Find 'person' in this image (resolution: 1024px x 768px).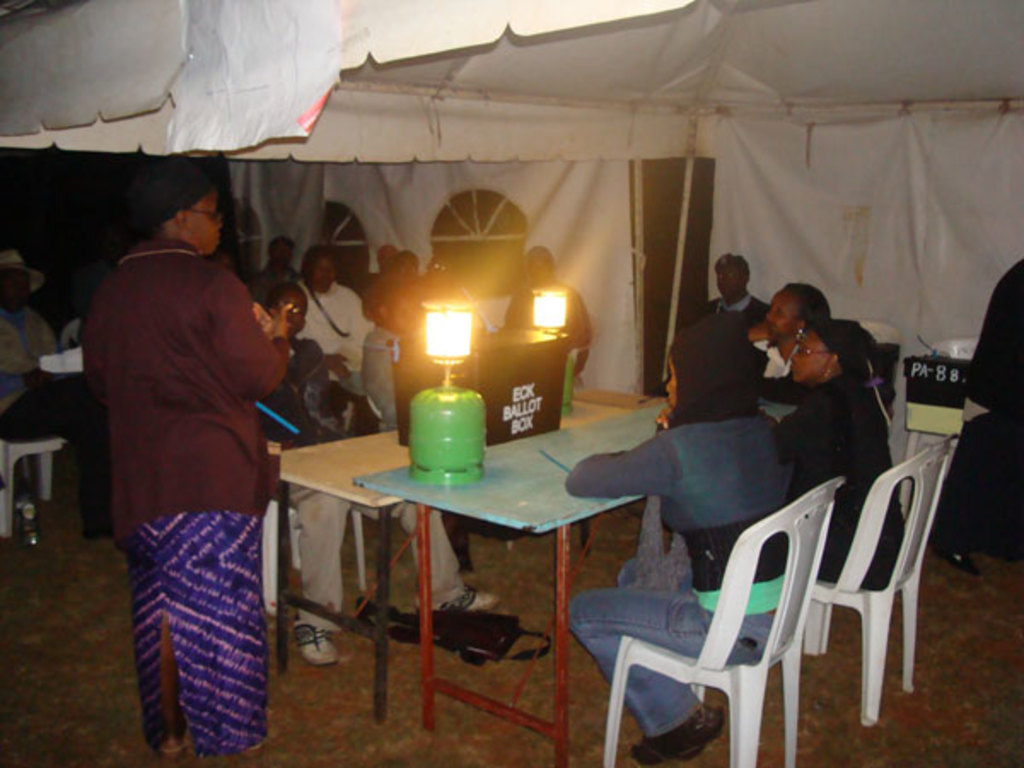
<region>500, 239, 592, 387</region>.
